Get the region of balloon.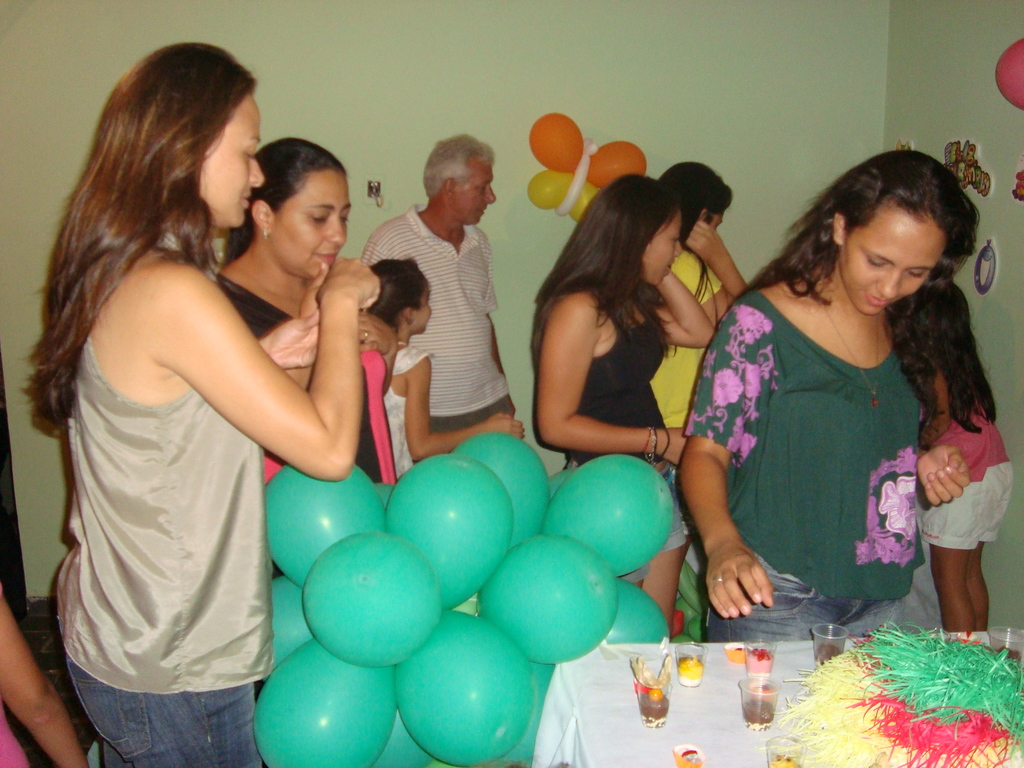
x1=604, y1=573, x2=669, y2=645.
